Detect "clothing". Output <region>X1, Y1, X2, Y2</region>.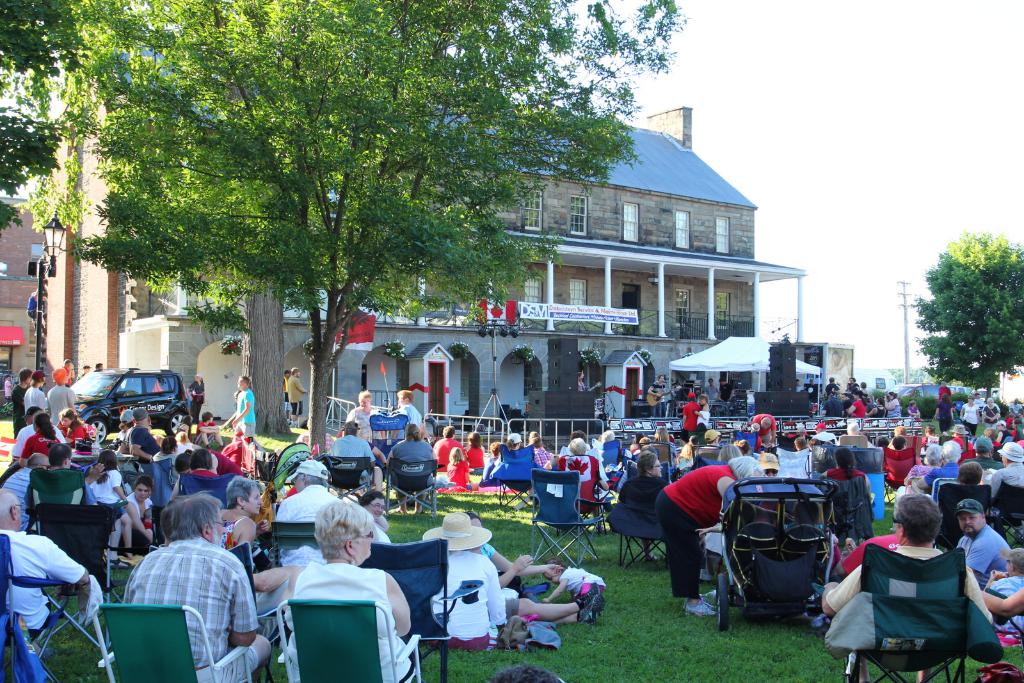
<region>925, 462, 960, 497</region>.
